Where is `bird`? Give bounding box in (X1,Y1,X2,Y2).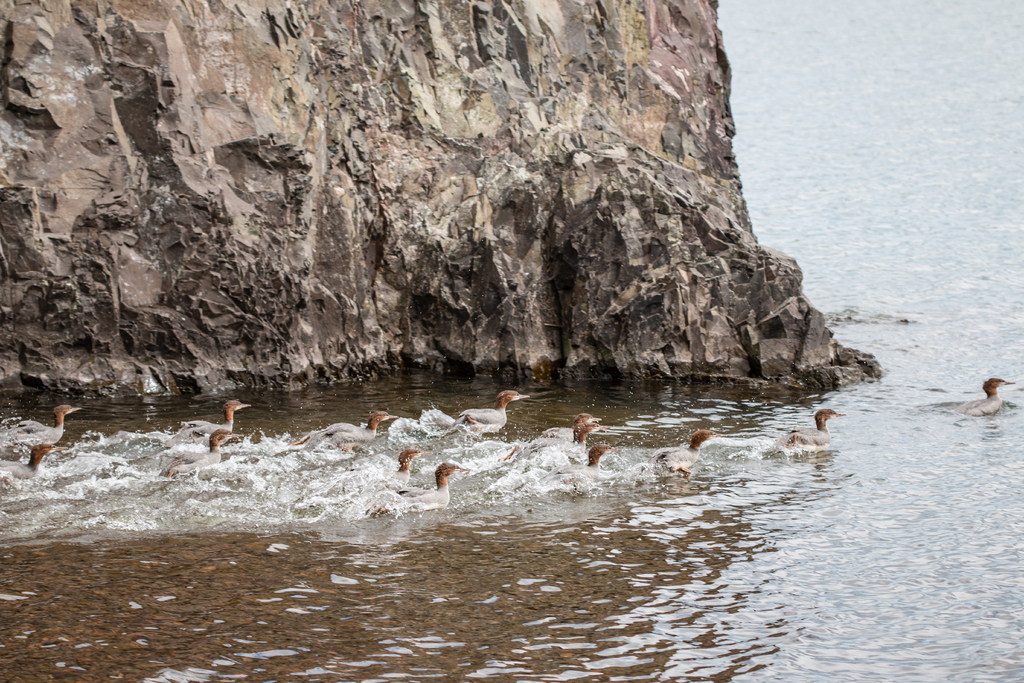
(432,409,487,436).
